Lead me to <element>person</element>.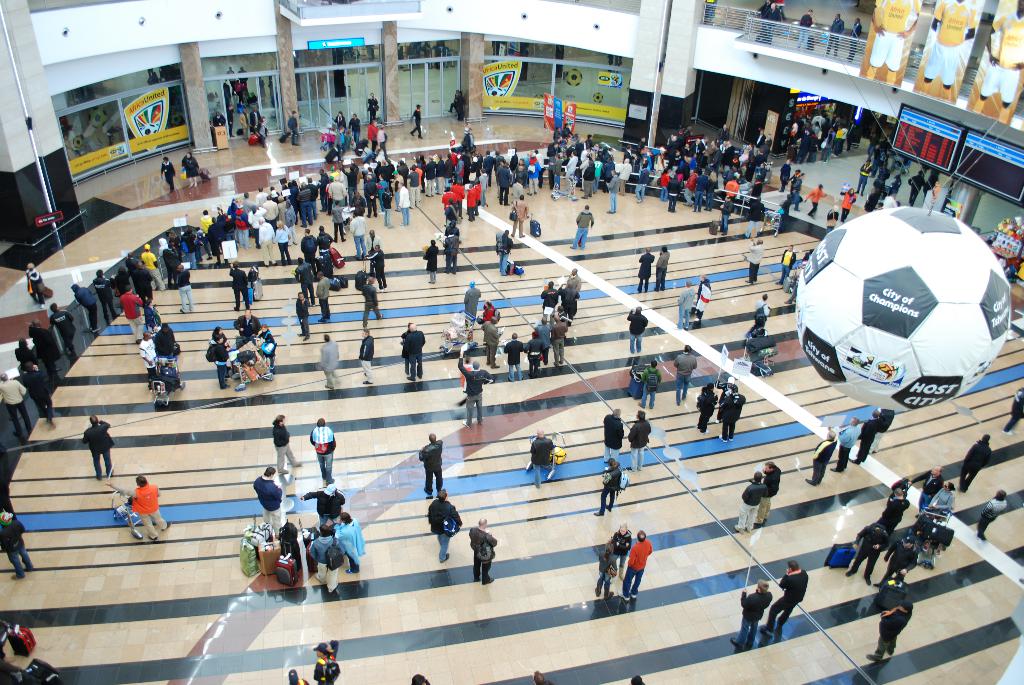
Lead to 447:220:461:235.
